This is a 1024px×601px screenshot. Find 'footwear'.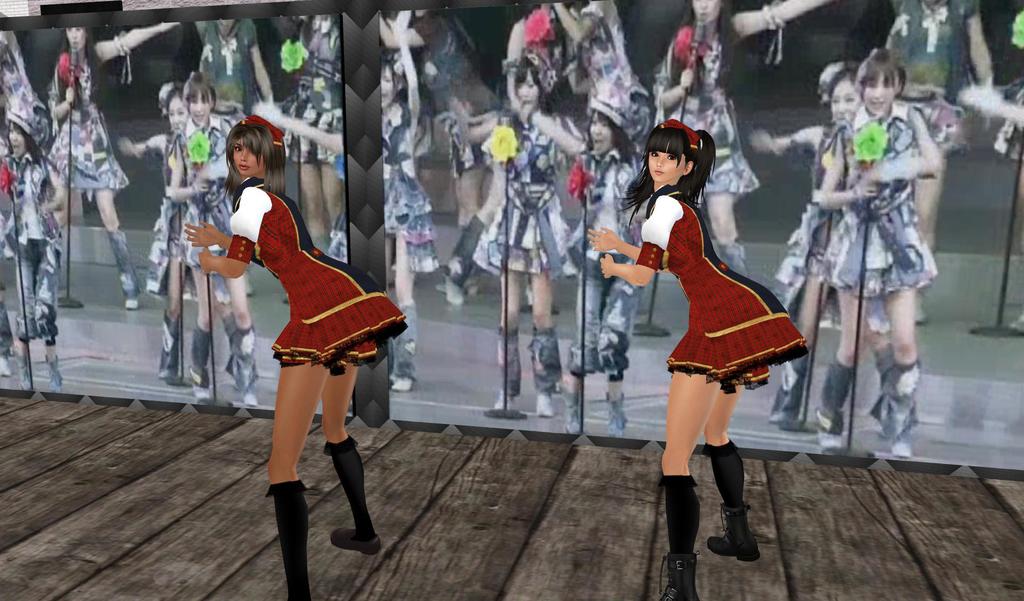
Bounding box: {"x1": 1, "y1": 355, "x2": 15, "y2": 375}.
